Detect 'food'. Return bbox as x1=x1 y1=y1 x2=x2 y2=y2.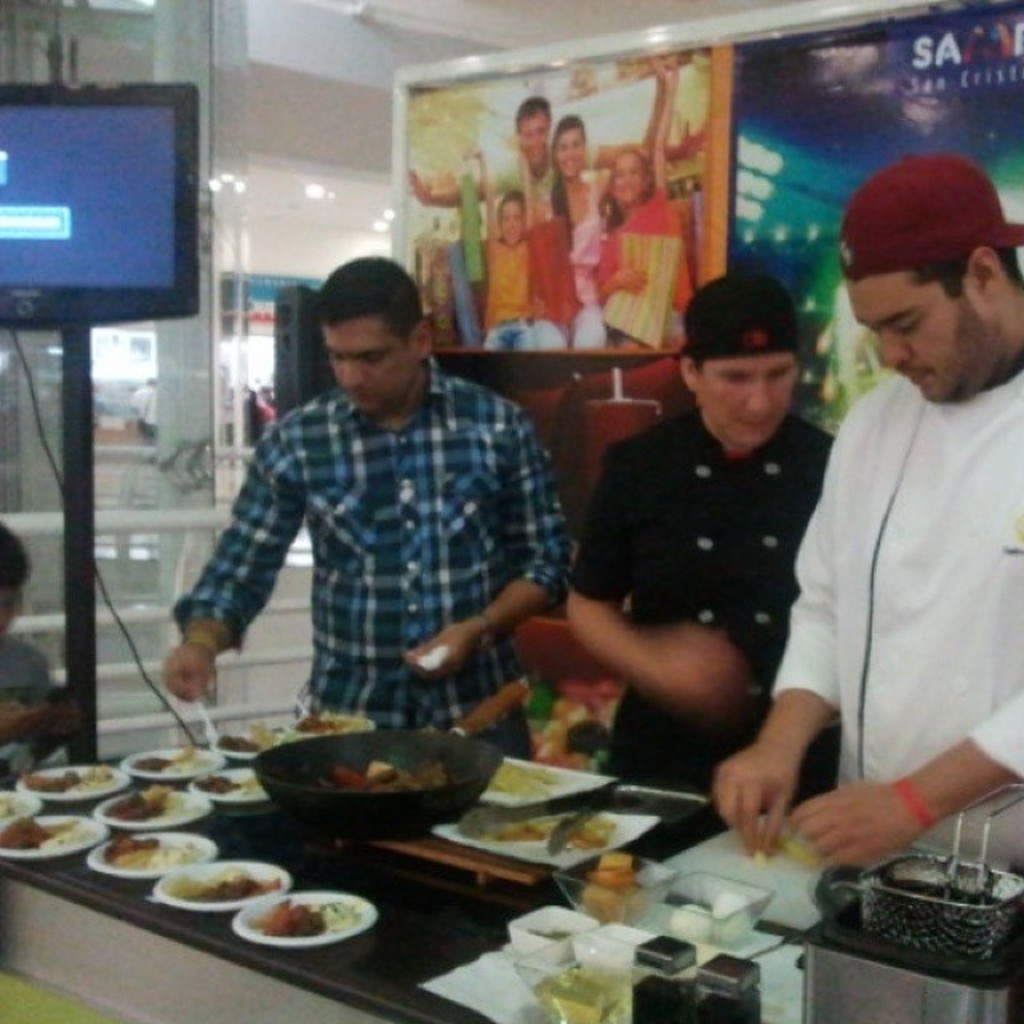
x1=0 y1=814 x2=94 y2=856.
